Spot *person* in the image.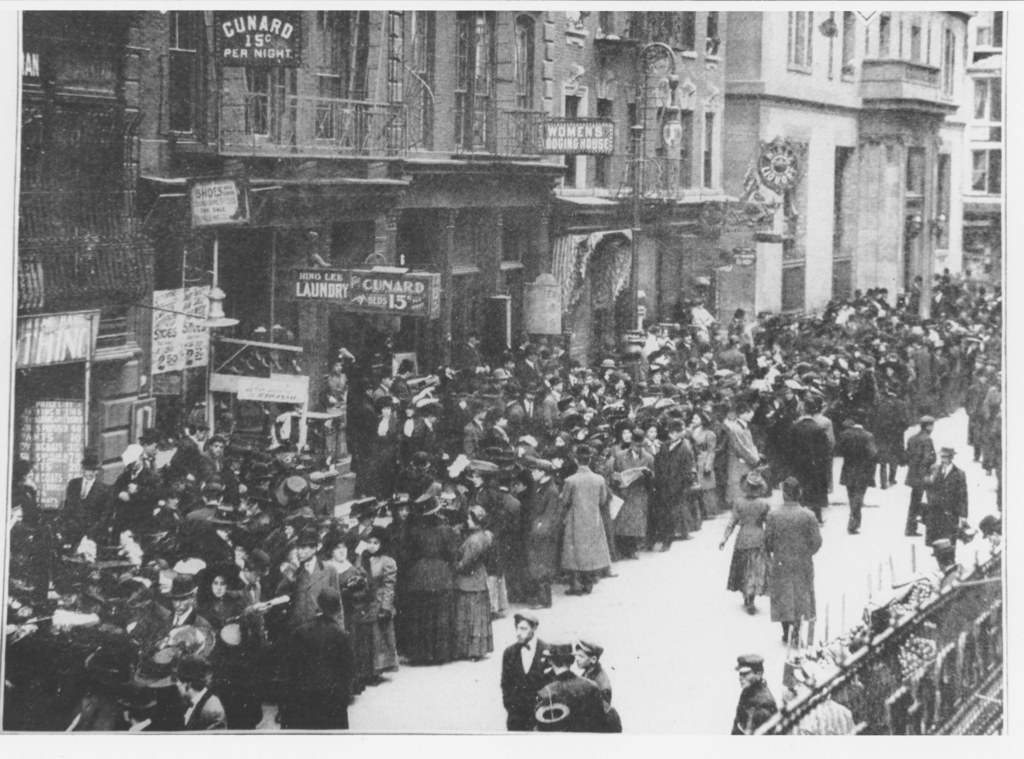
*person* found at [left=721, top=403, right=758, bottom=509].
